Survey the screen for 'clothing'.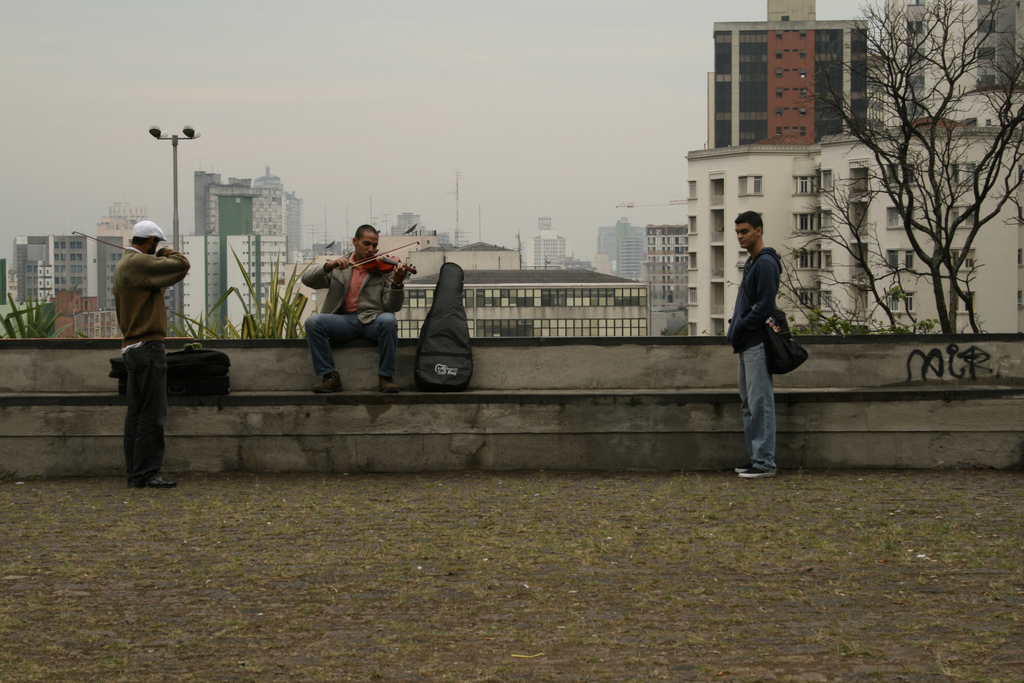
Survey found: 112,236,186,488.
